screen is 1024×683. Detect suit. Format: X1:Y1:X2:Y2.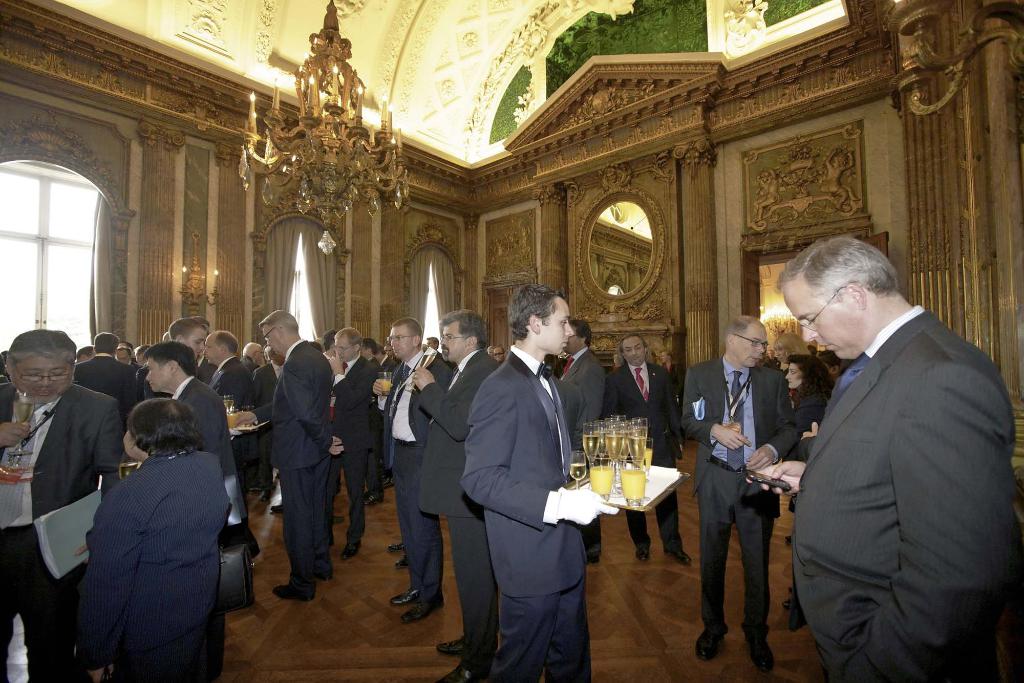
681:353:798:645.
